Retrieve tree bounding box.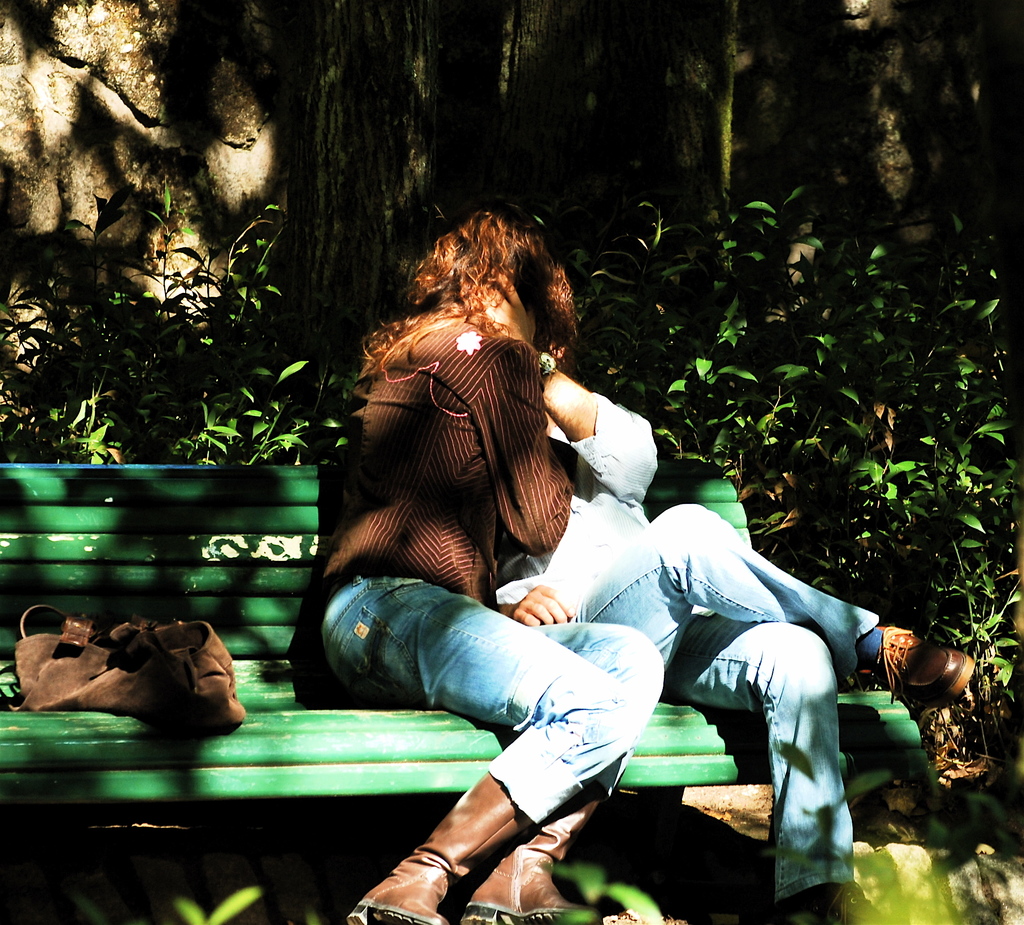
Bounding box: [x1=619, y1=0, x2=733, y2=234].
